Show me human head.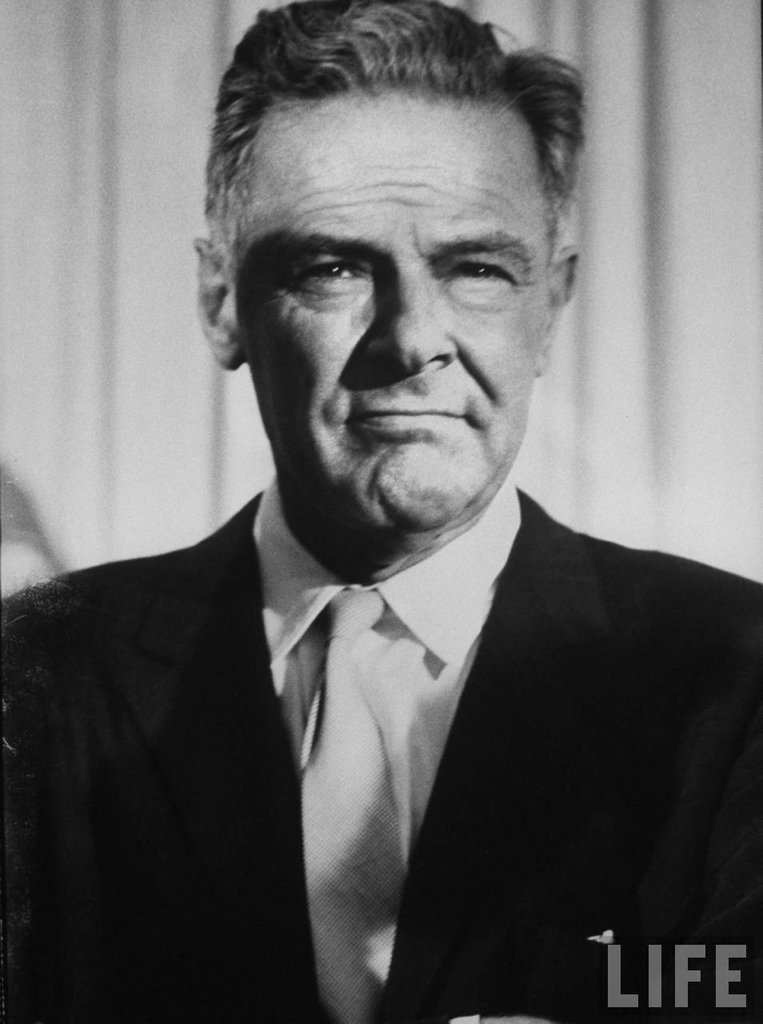
human head is here: 222,8,577,506.
